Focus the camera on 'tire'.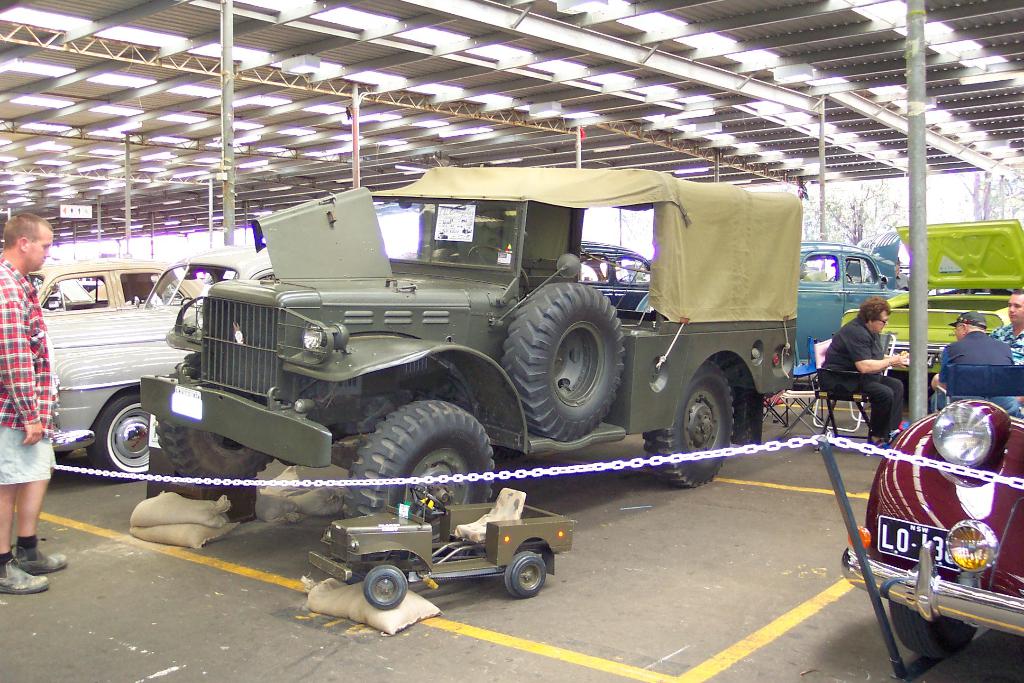
Focus region: crop(643, 360, 734, 489).
